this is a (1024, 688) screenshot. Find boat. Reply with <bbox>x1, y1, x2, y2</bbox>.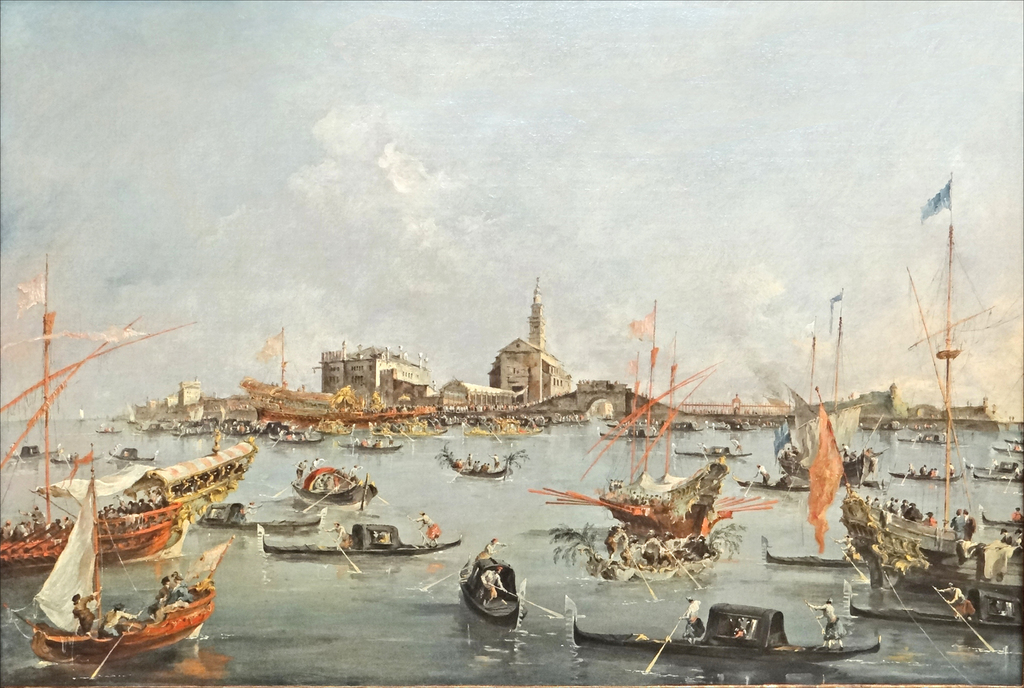
<bbox>735, 478, 811, 492</bbox>.
